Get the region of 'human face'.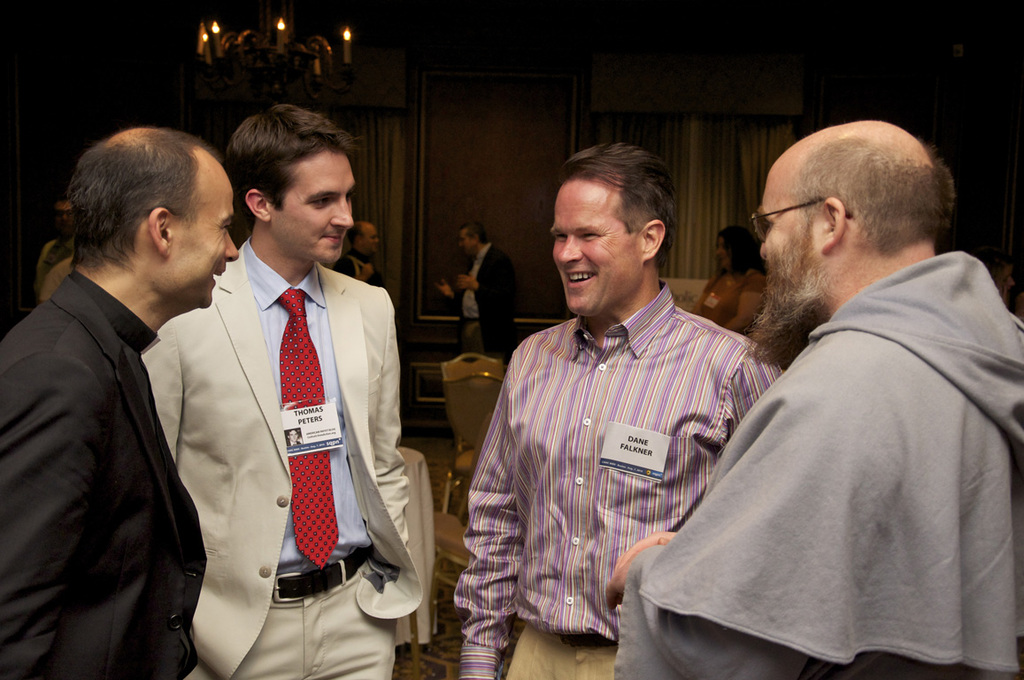
l=173, t=183, r=240, b=305.
